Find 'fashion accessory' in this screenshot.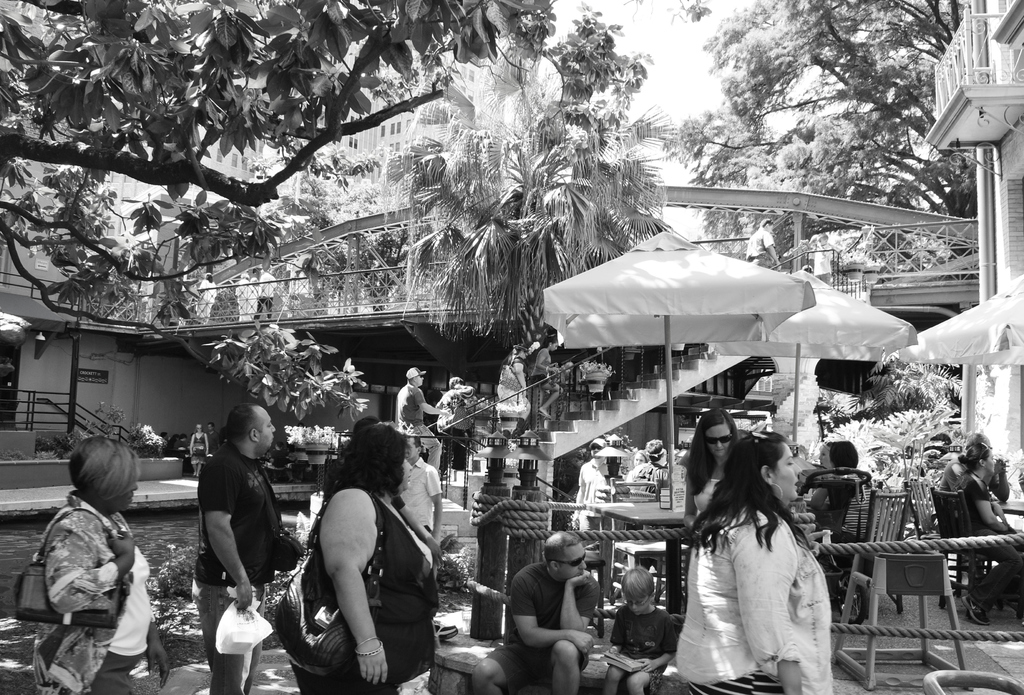
The bounding box for 'fashion accessory' is <region>433, 619, 458, 641</region>.
